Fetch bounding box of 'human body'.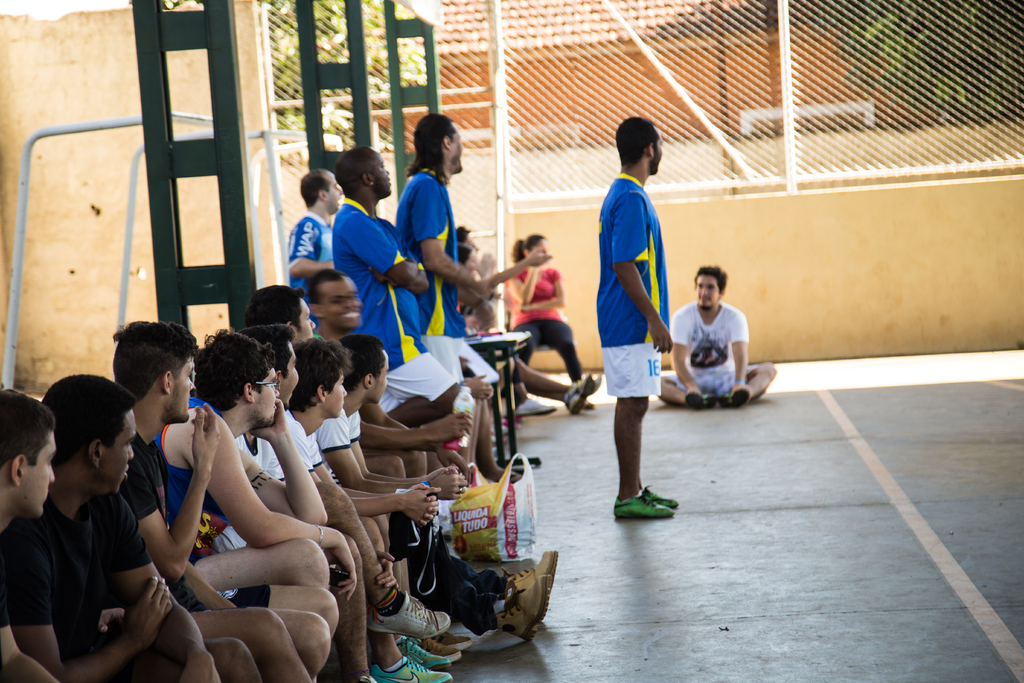
Bbox: region(397, 111, 477, 340).
